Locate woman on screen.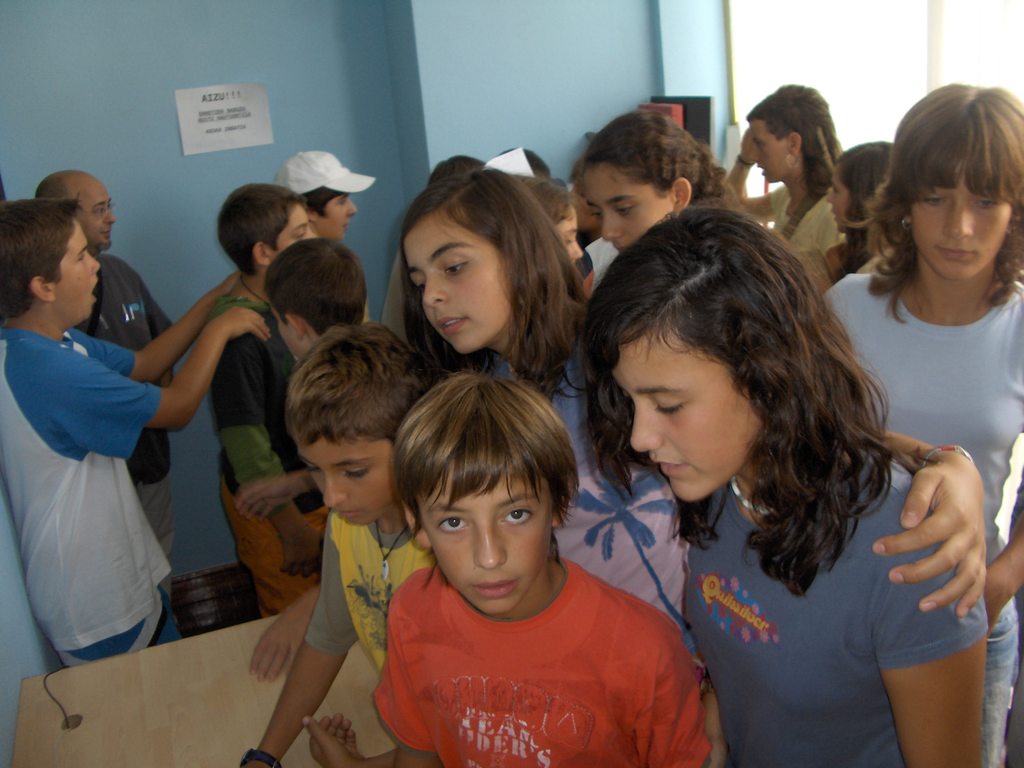
On screen at left=576, top=106, right=736, bottom=265.
